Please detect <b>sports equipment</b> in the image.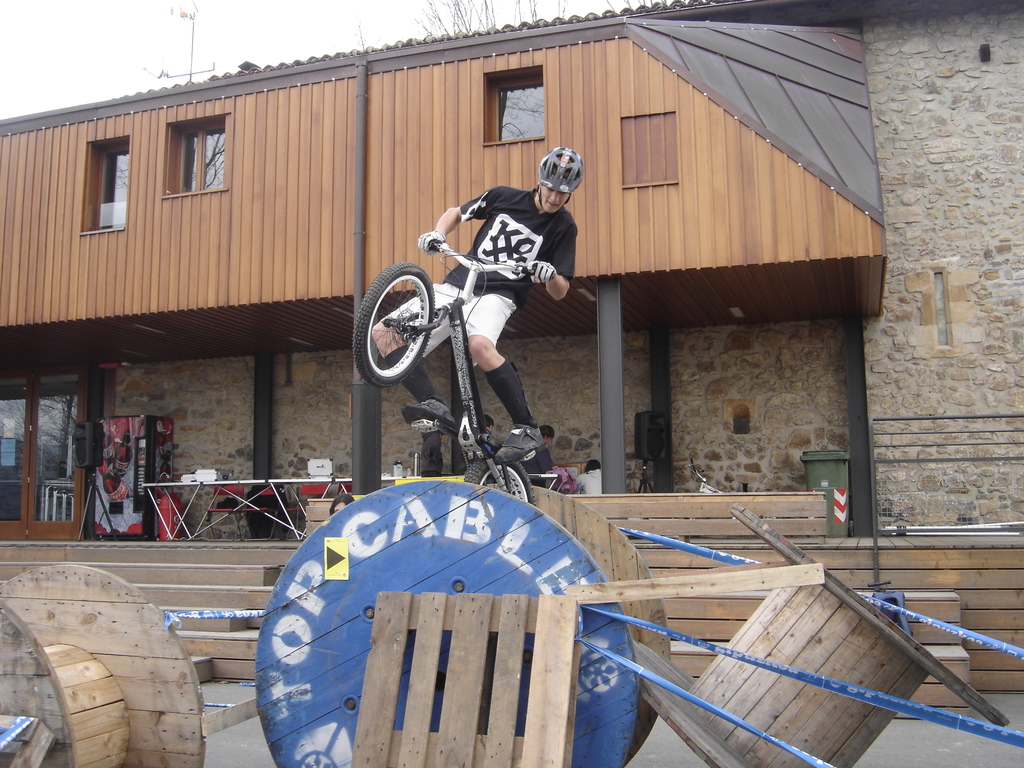
355 241 538 507.
